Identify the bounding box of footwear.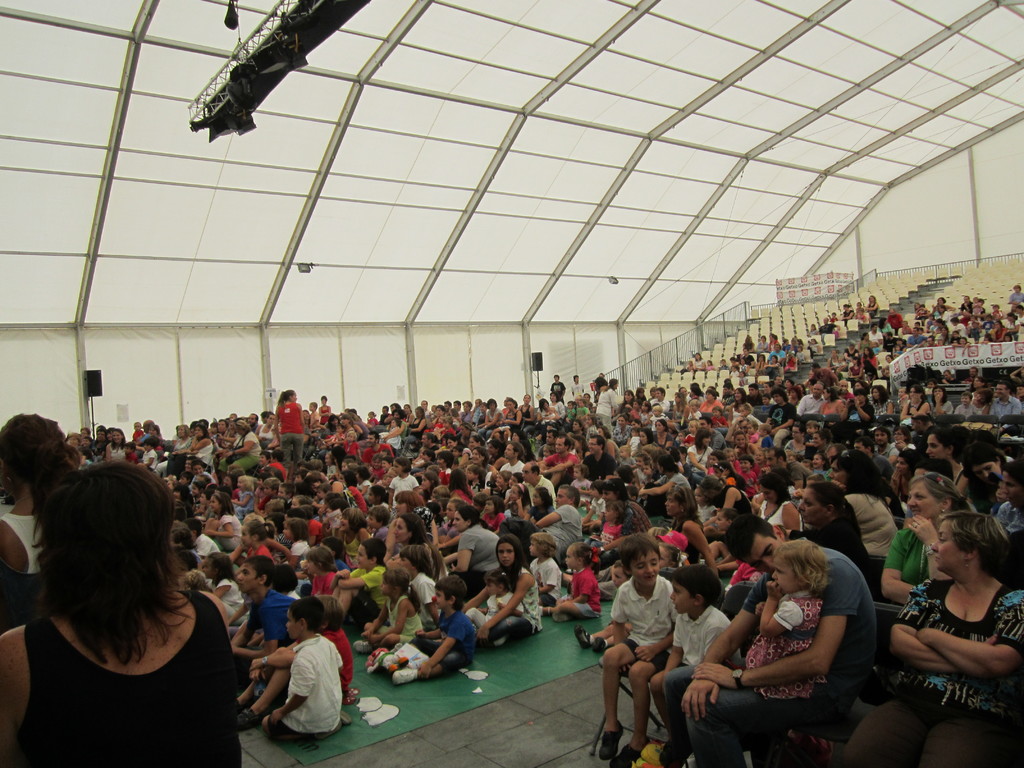
493,635,508,646.
